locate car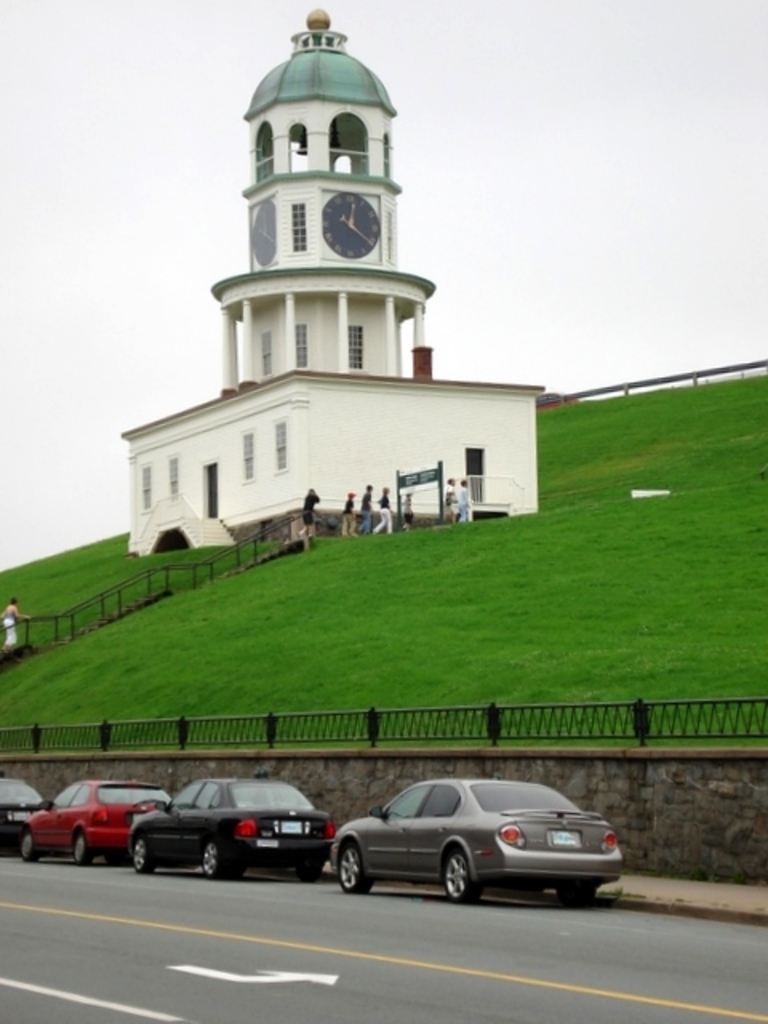
l=21, t=784, r=170, b=862
